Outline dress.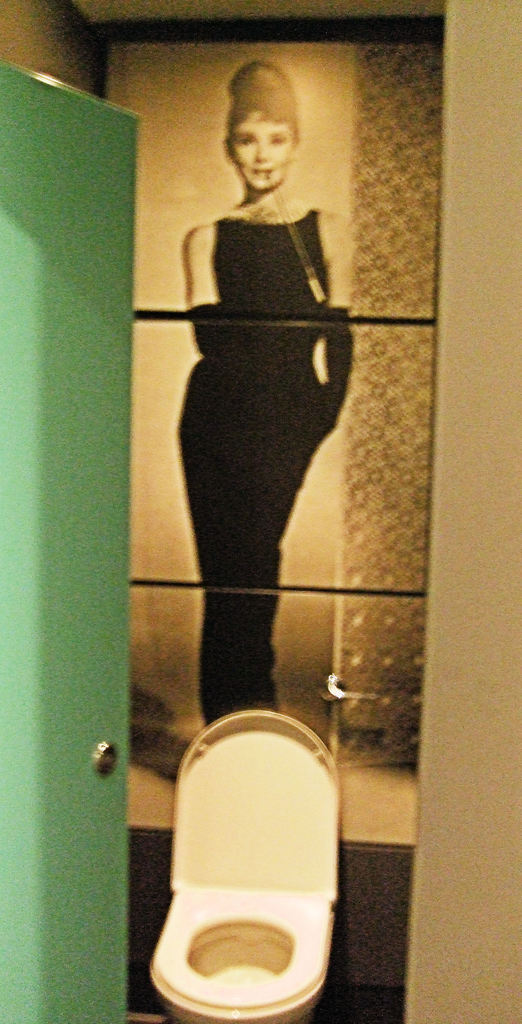
Outline: (x1=168, y1=204, x2=355, y2=716).
